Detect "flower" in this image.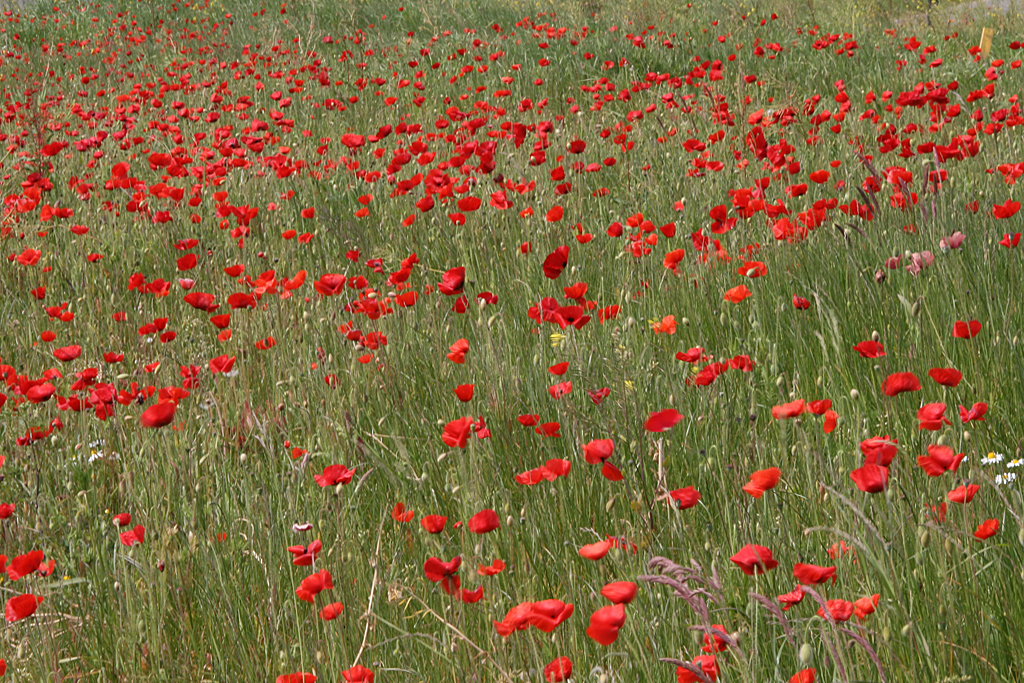
Detection: (x1=428, y1=556, x2=462, y2=588).
